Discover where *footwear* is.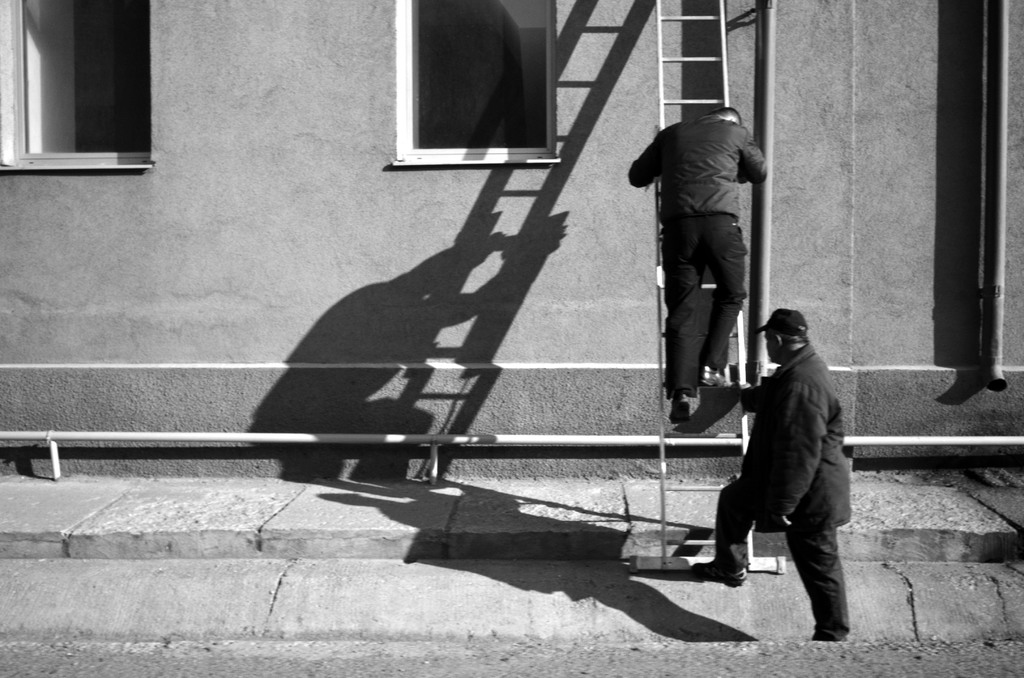
Discovered at [x1=689, y1=557, x2=740, y2=590].
